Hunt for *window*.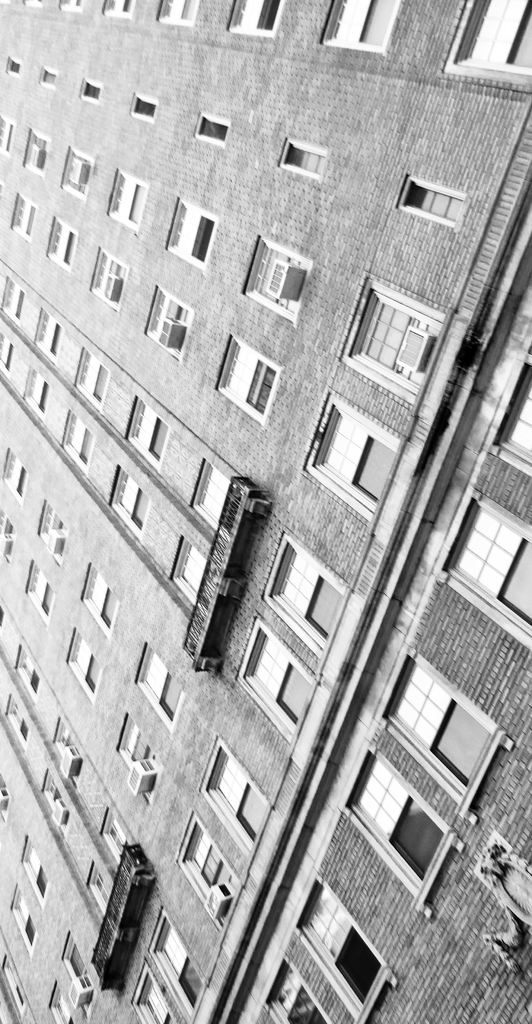
Hunted down at (left=81, top=561, right=122, bottom=634).
